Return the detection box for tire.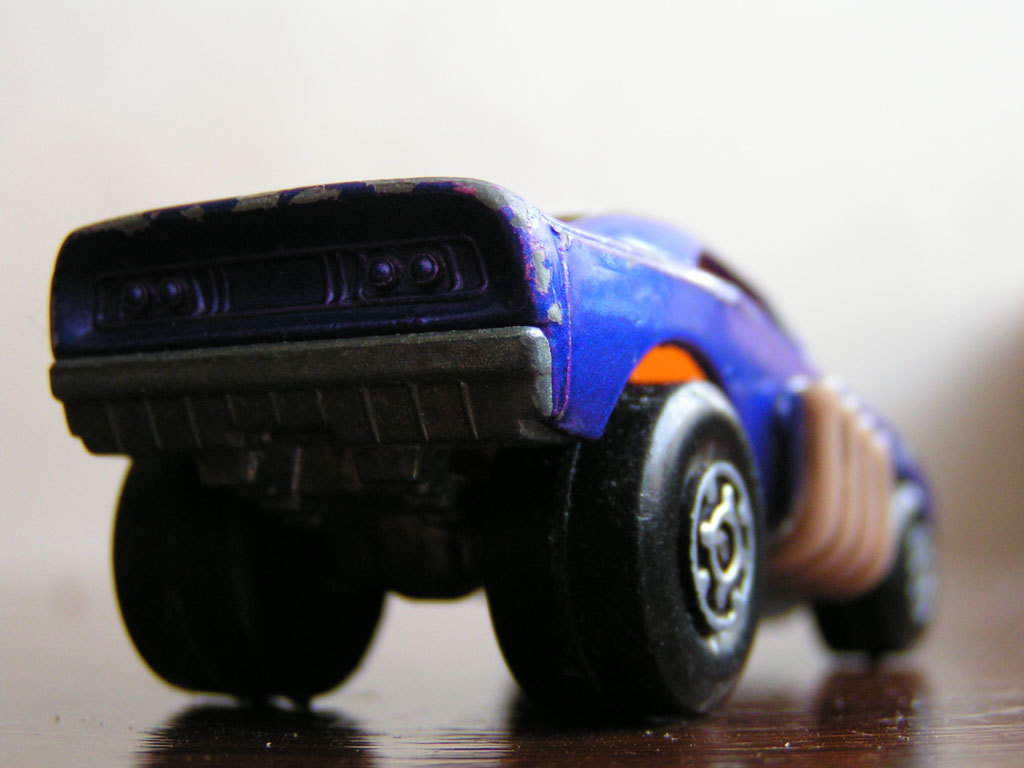
box(504, 382, 794, 747).
